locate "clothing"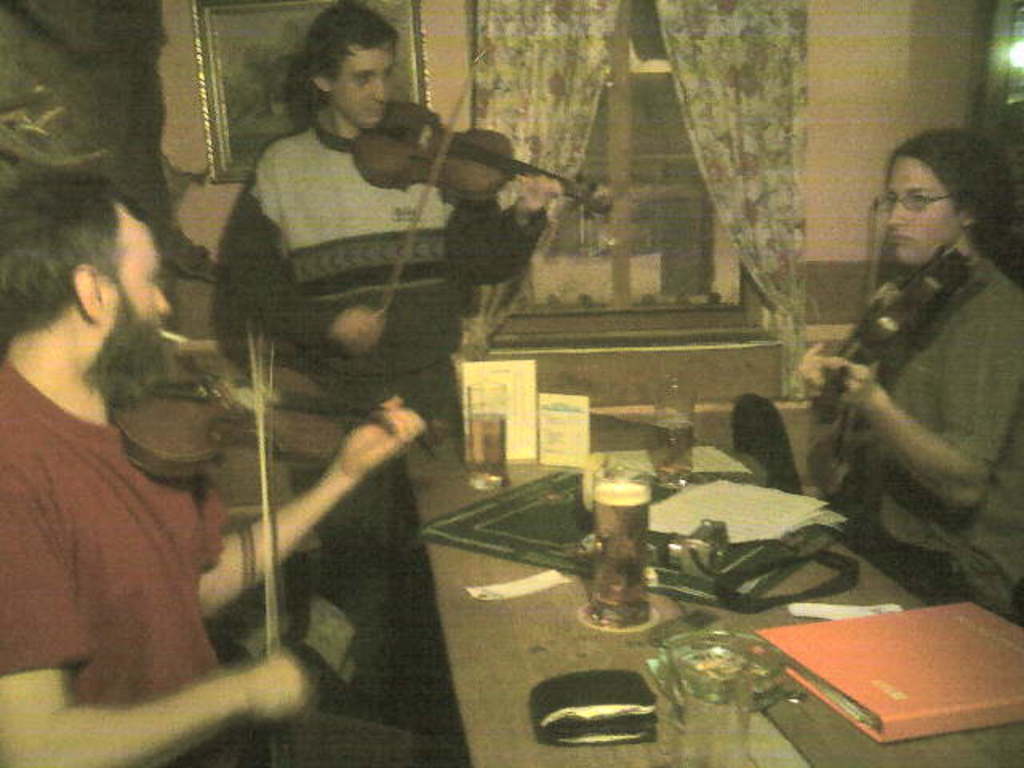
[x1=278, y1=379, x2=474, y2=694]
